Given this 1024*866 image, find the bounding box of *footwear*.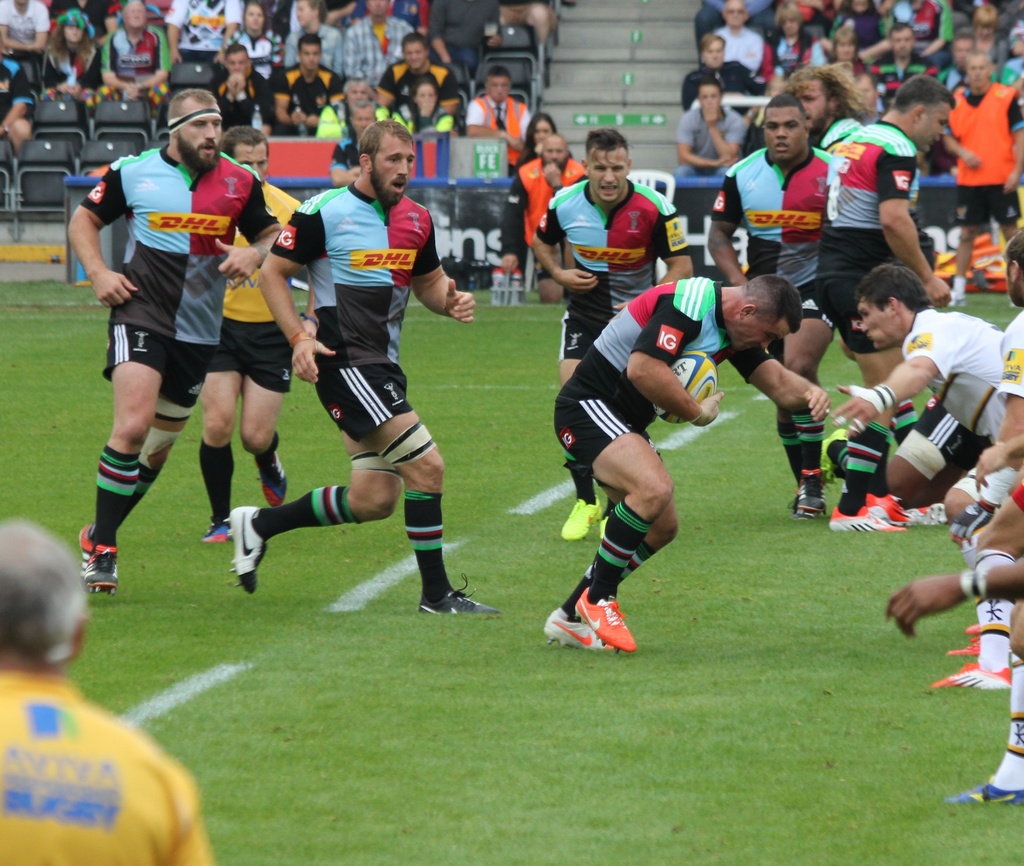
crop(81, 522, 134, 596).
